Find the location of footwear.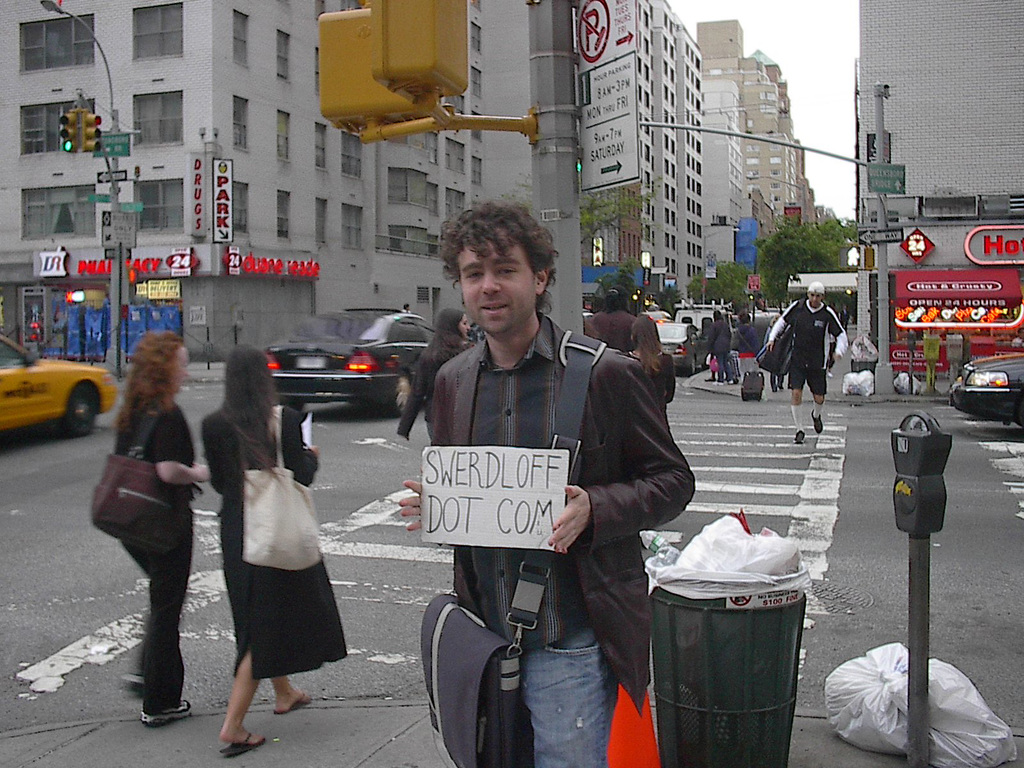
Location: box(223, 730, 269, 758).
